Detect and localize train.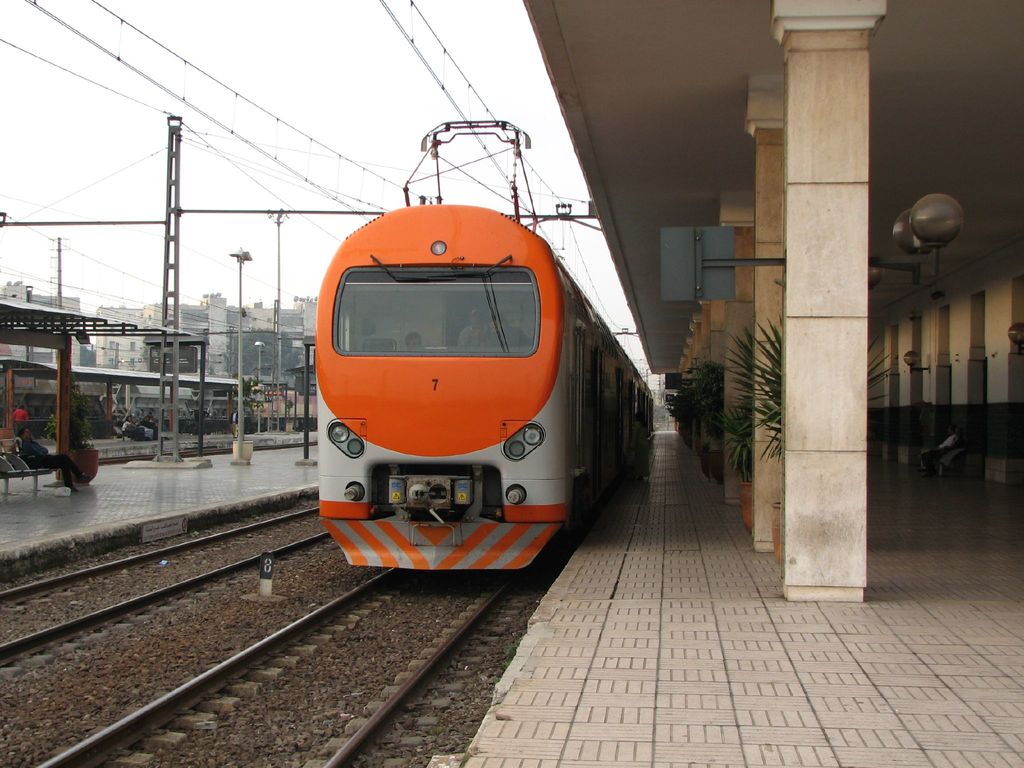
Localized at (x1=310, y1=112, x2=659, y2=584).
